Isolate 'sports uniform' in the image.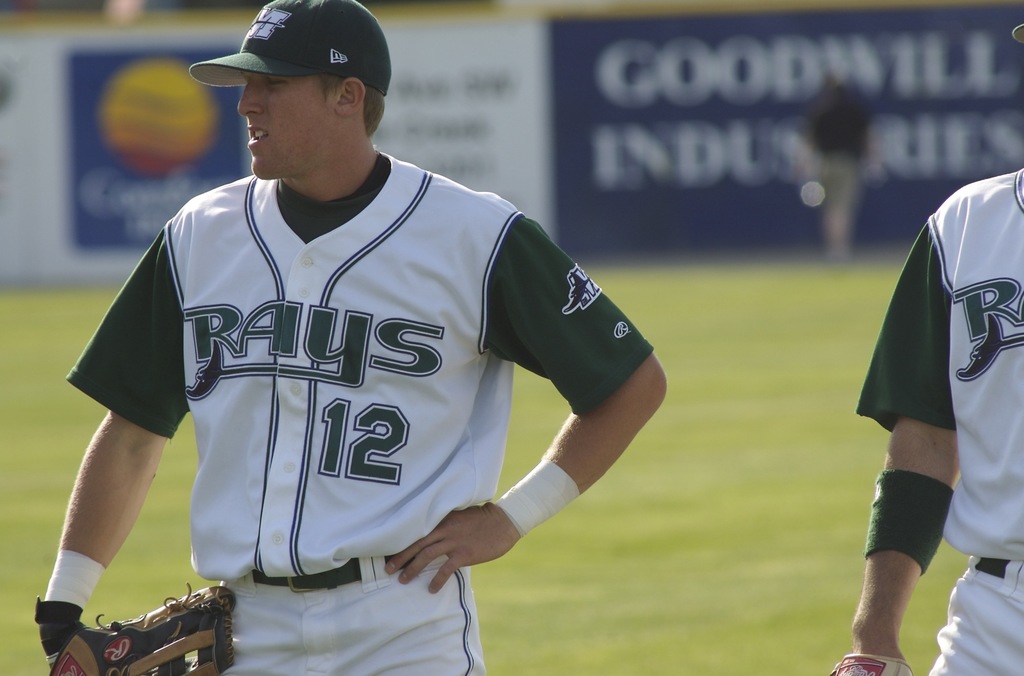
Isolated region: <bbox>847, 4, 1023, 673</bbox>.
